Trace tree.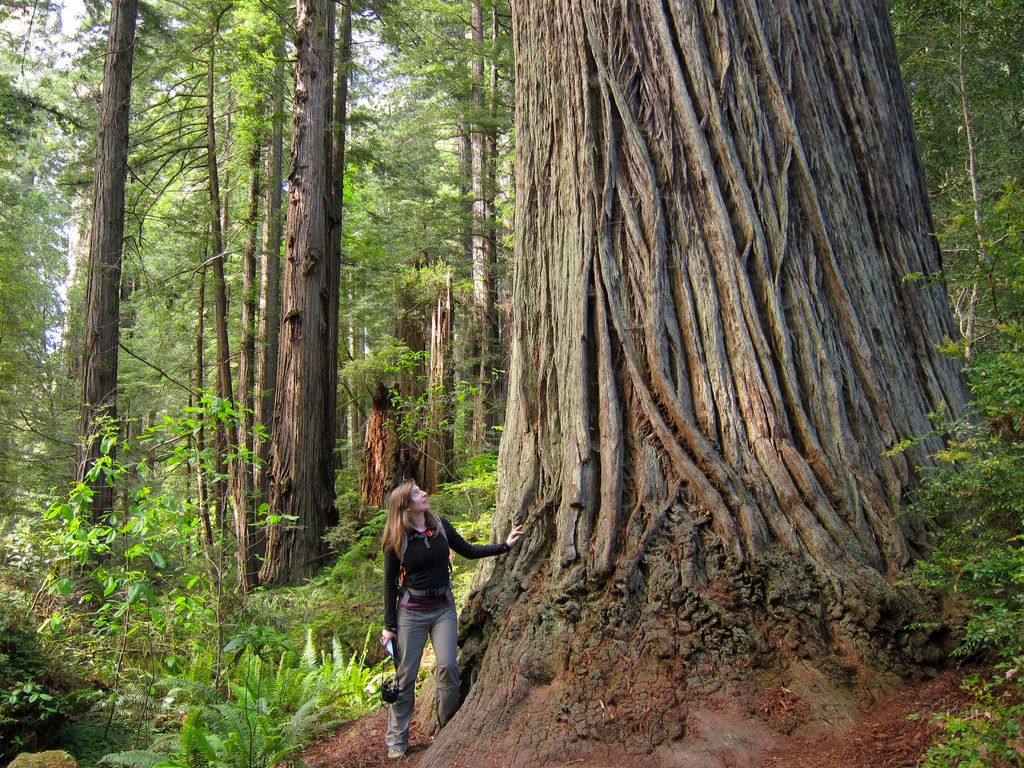
Traced to Rect(131, 126, 292, 543).
